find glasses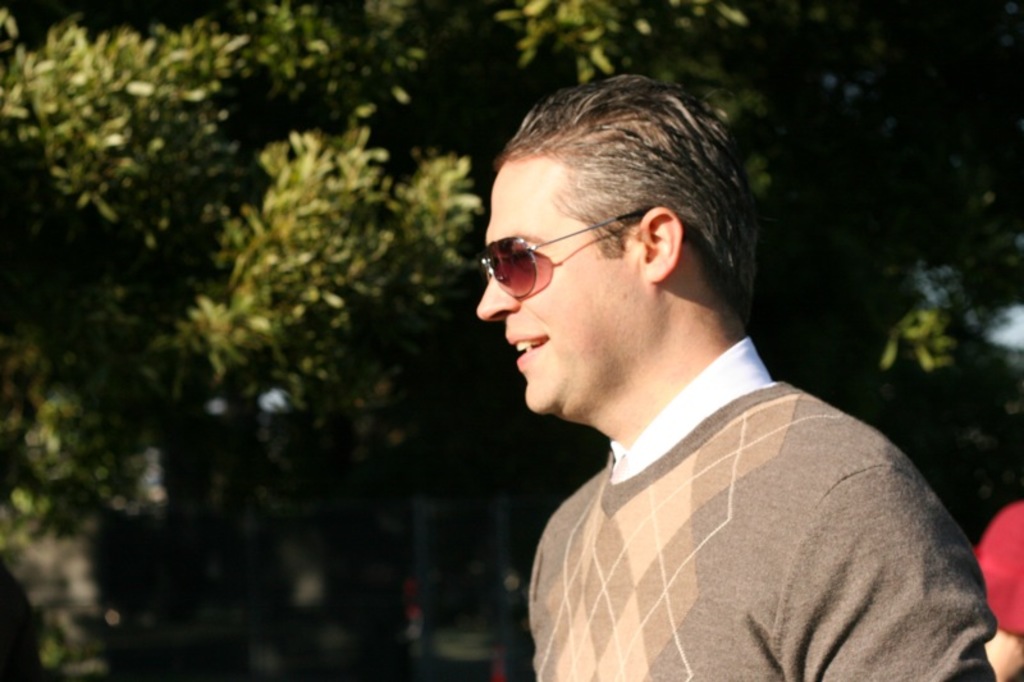
(492,210,709,301)
